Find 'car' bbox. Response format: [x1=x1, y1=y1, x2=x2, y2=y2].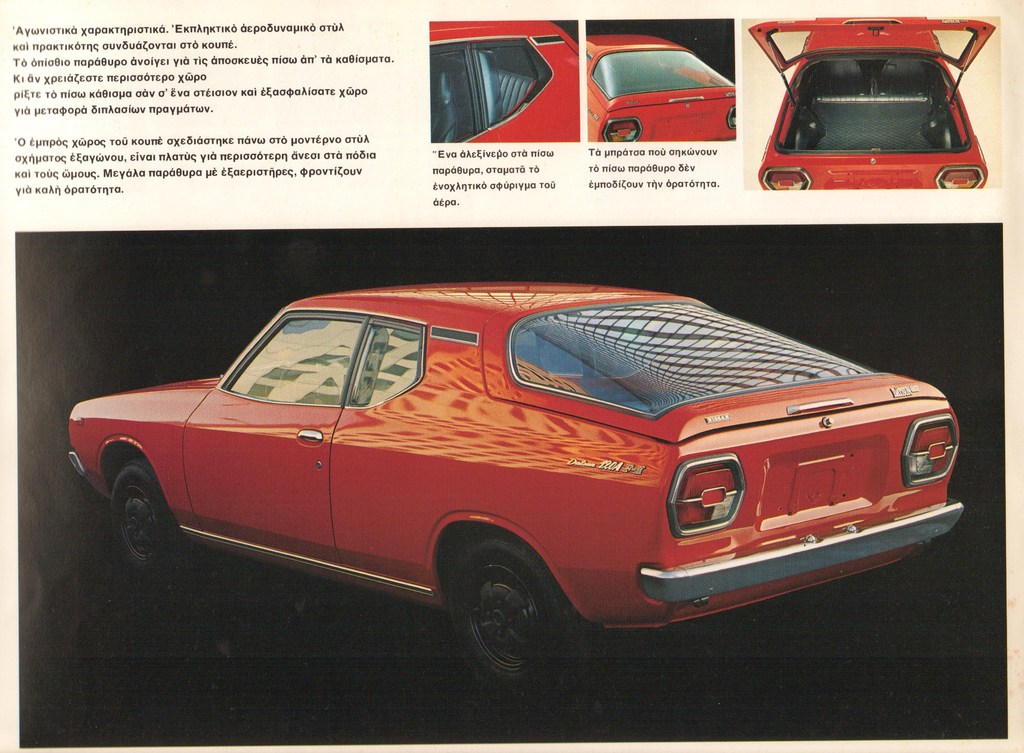
[x1=433, y1=13, x2=580, y2=141].
